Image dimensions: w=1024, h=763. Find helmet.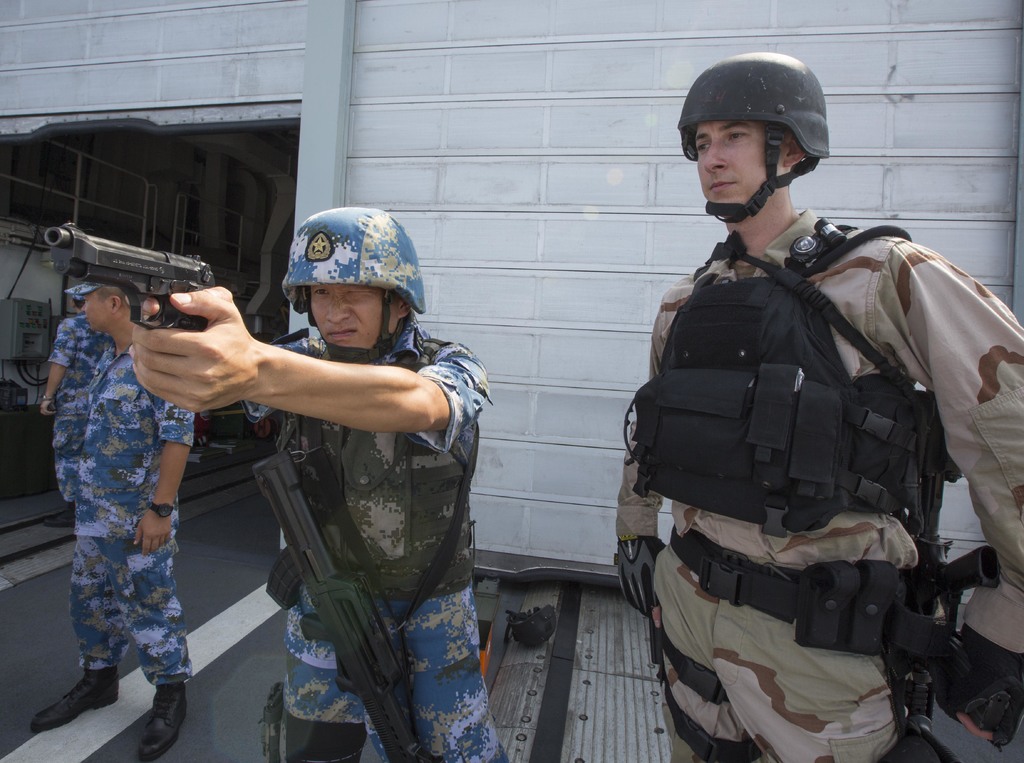
locate(285, 203, 420, 368).
